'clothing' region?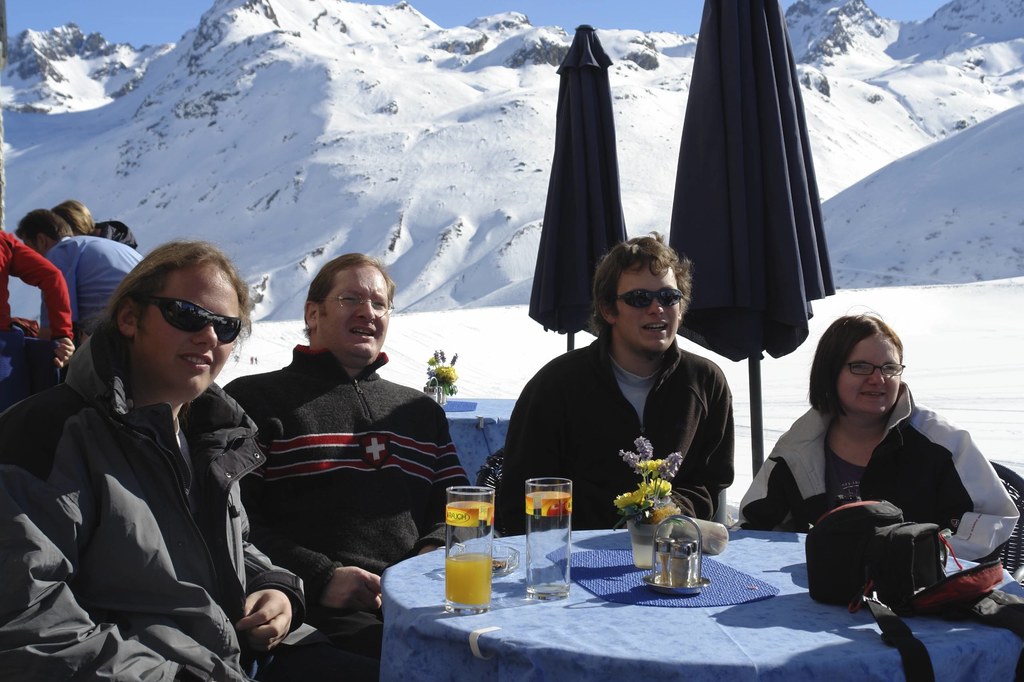
(219, 345, 472, 681)
